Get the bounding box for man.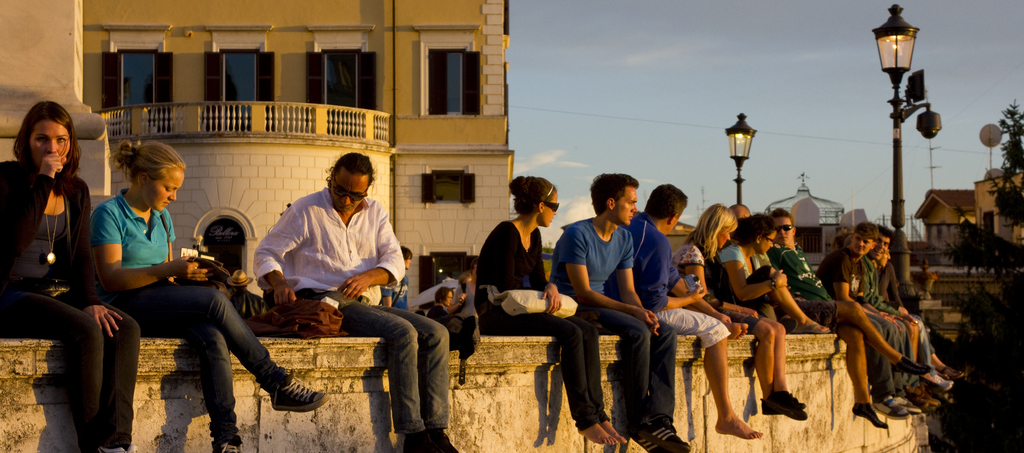
858/225/943/408.
